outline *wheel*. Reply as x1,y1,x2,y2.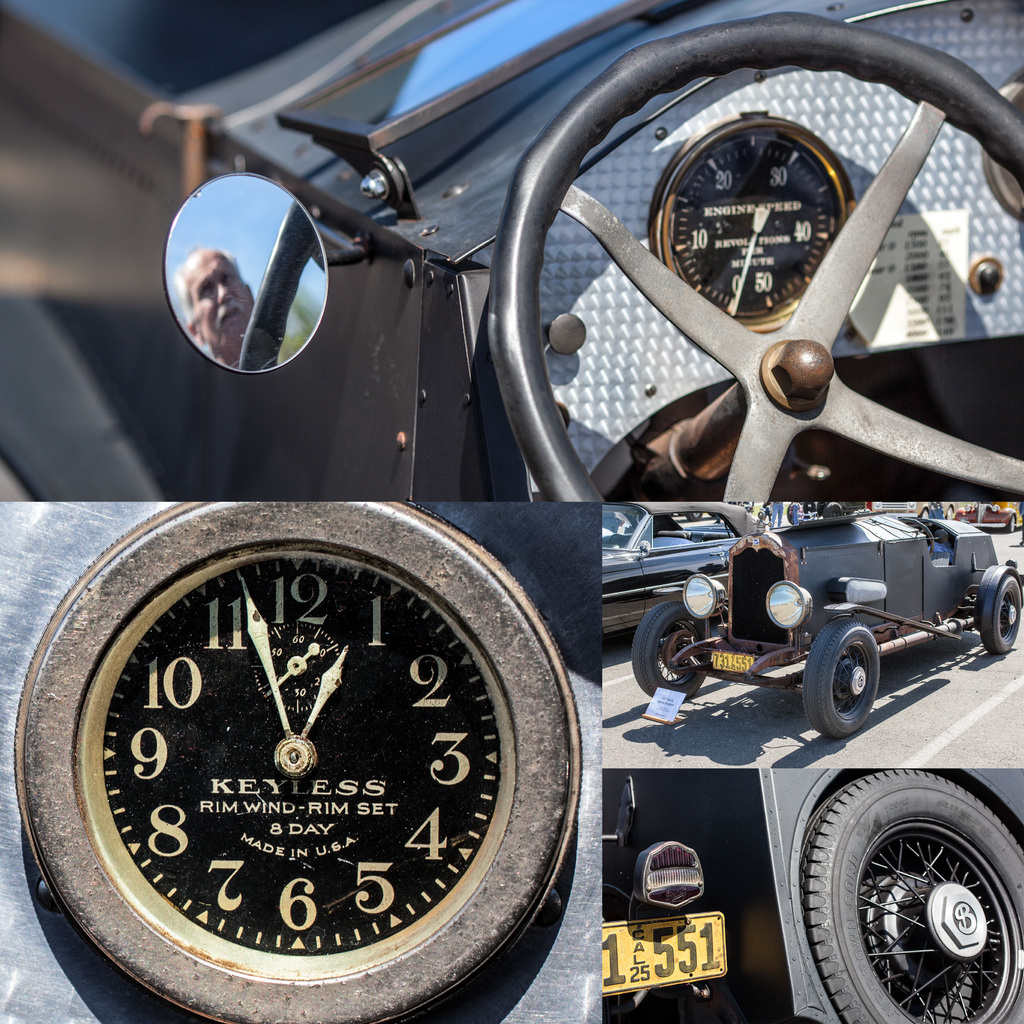
633,596,735,701.
